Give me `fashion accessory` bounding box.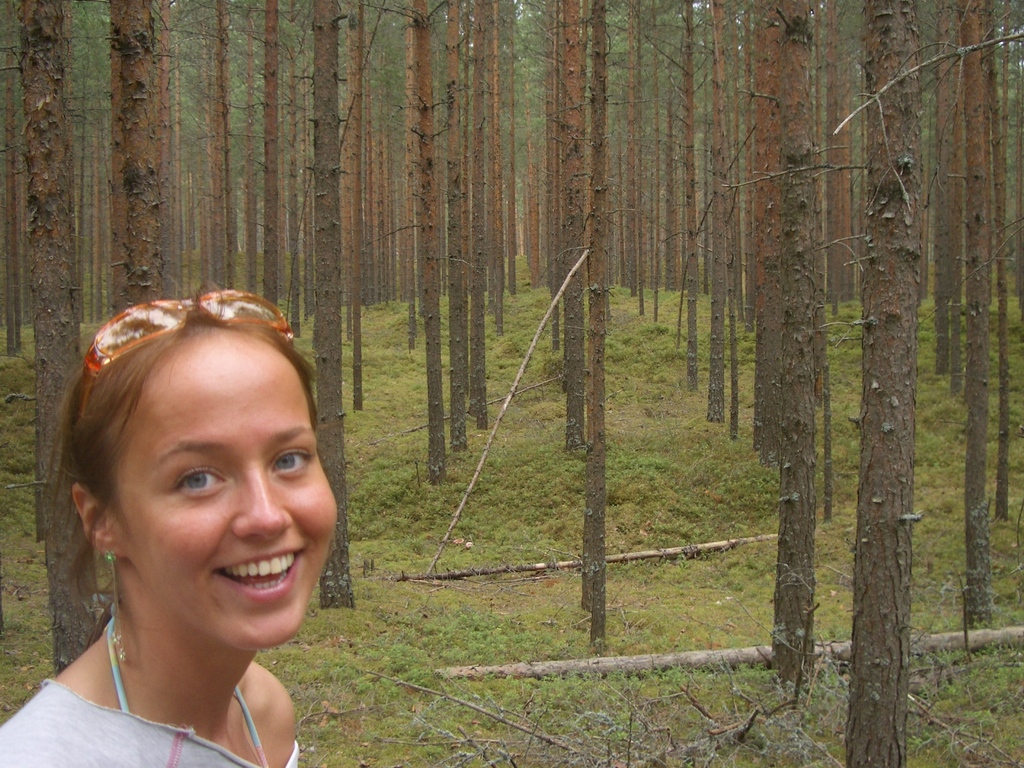
region(100, 553, 129, 662).
